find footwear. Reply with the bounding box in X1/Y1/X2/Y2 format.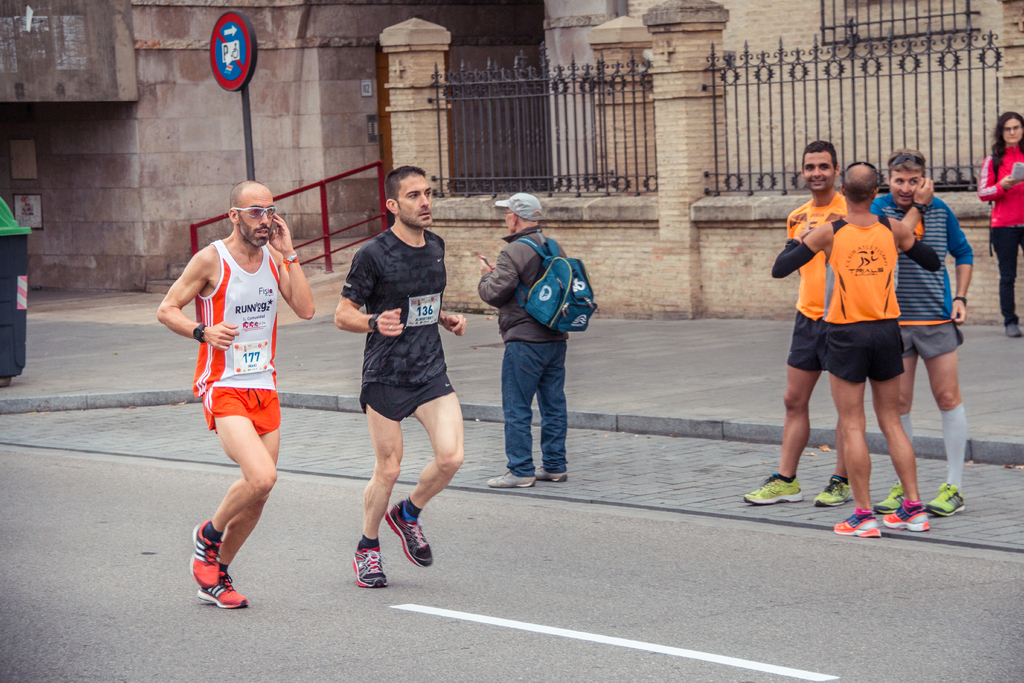
742/472/803/505.
